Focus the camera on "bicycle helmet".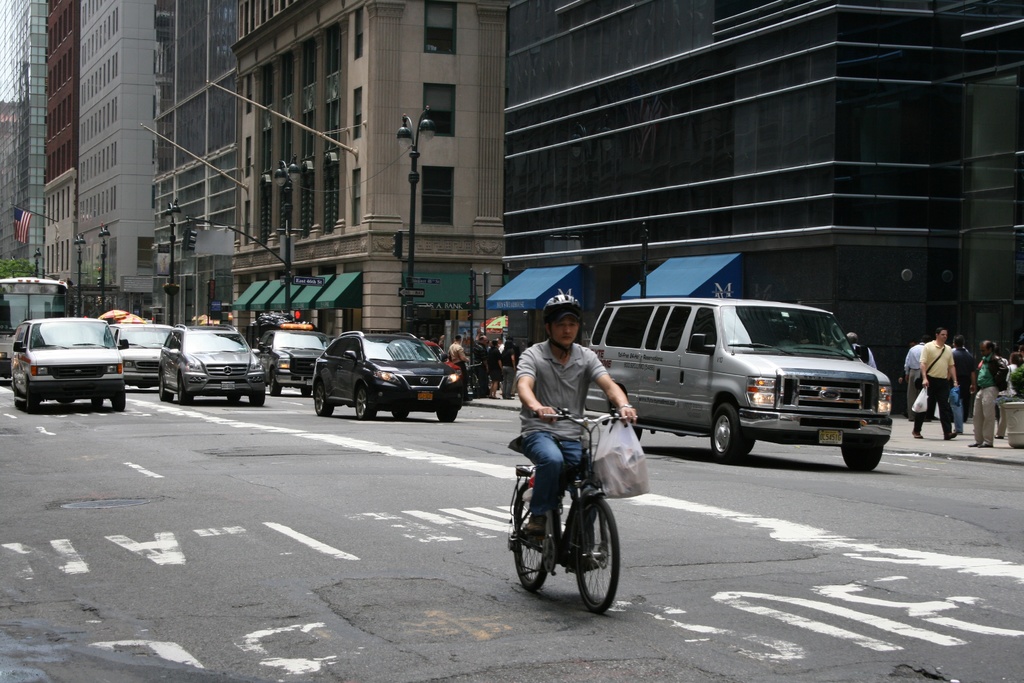
Focus region: region(543, 293, 580, 315).
